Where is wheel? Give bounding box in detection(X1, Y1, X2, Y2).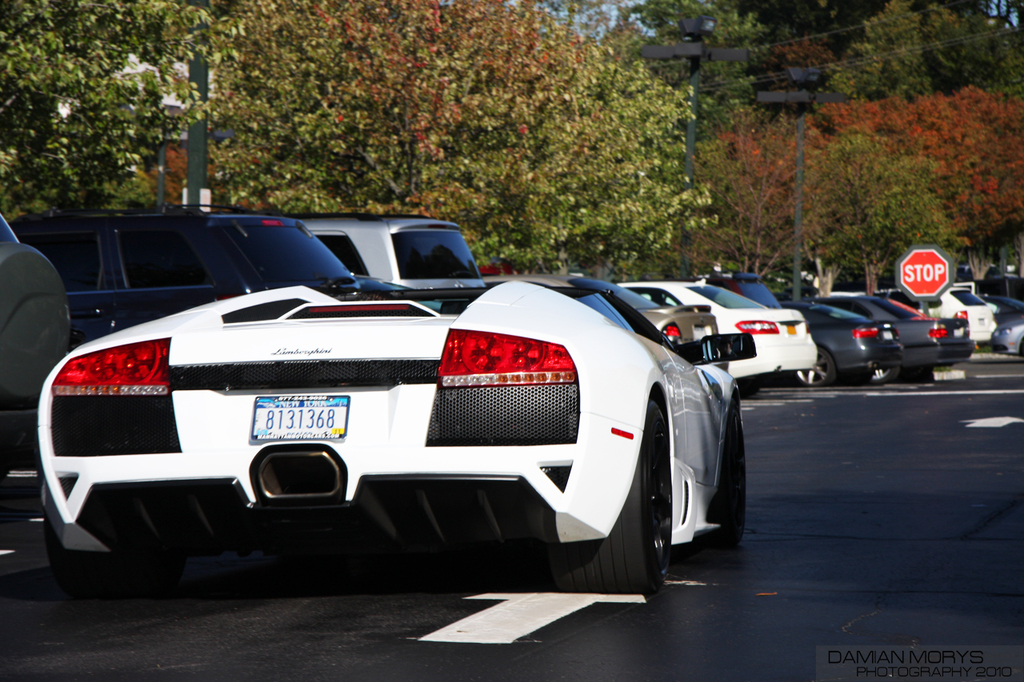
detection(549, 399, 677, 598).
